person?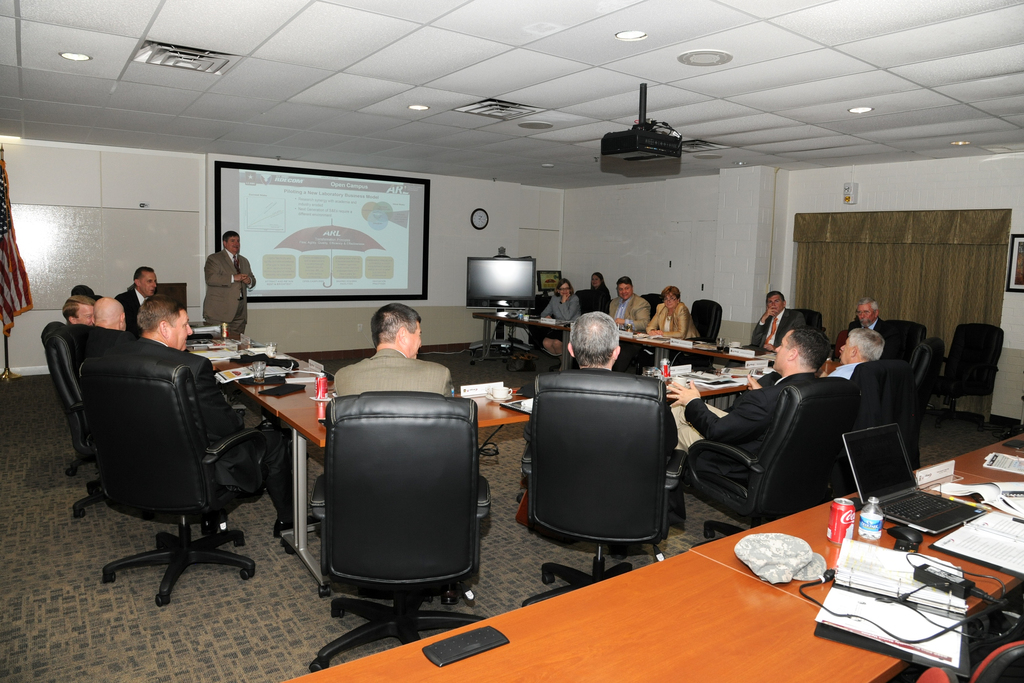
x1=518, y1=315, x2=676, y2=445
